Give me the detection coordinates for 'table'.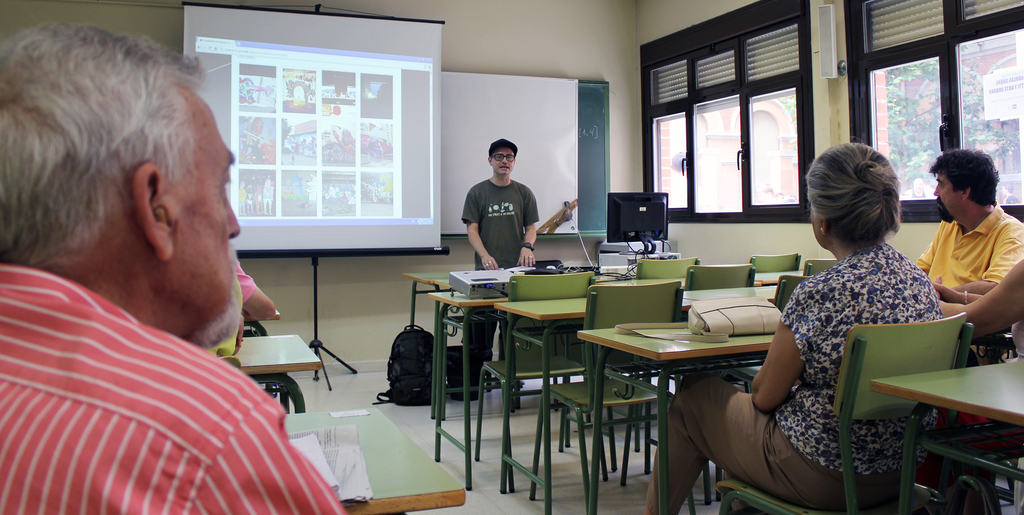
{"x1": 586, "y1": 330, "x2": 779, "y2": 514}.
